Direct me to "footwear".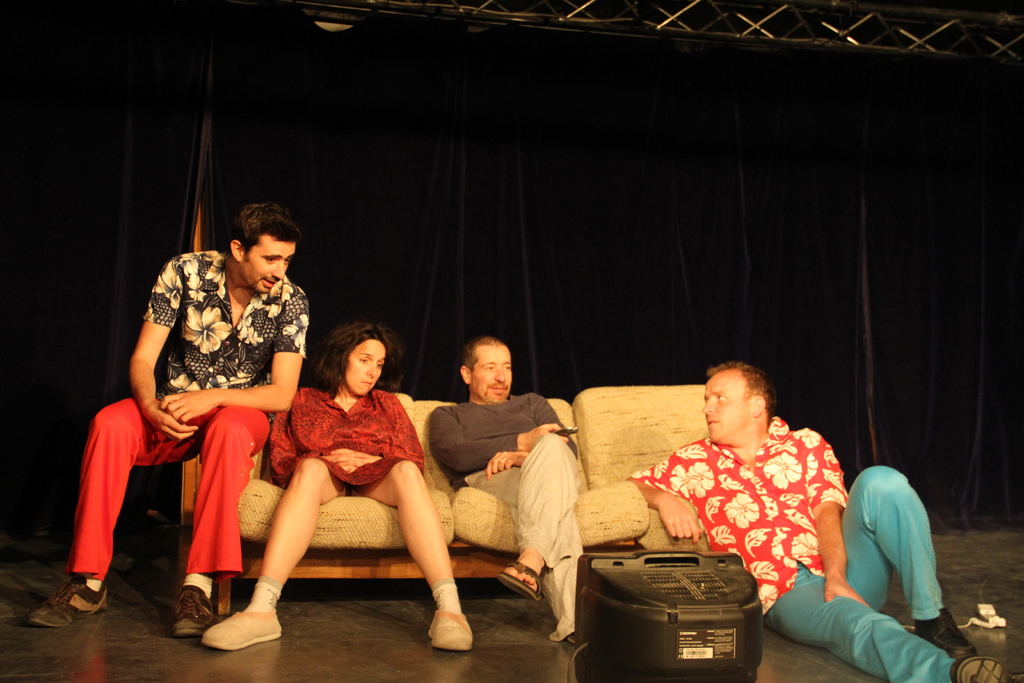
Direction: 507, 555, 552, 603.
